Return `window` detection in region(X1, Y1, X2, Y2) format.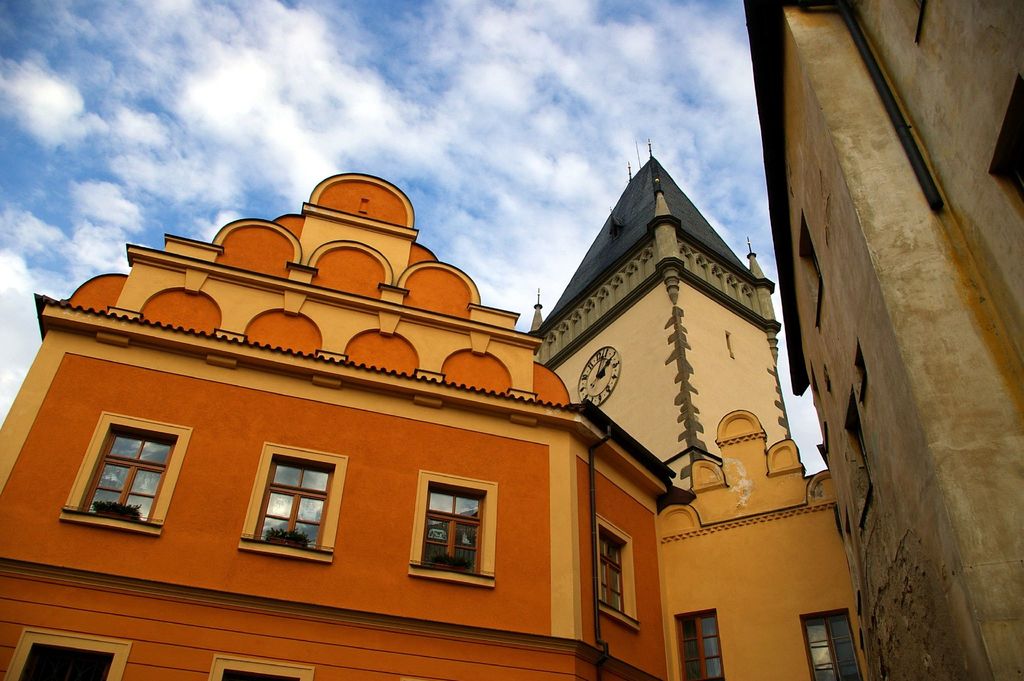
region(601, 531, 625, 611).
